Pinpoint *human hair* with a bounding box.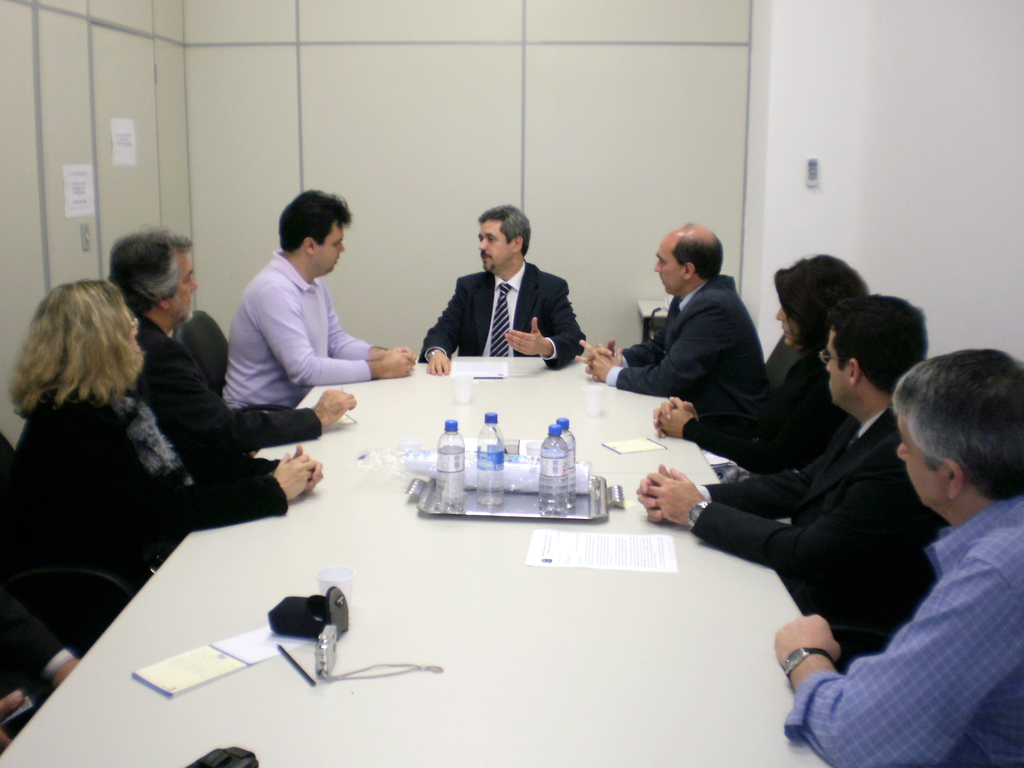
rect(10, 278, 146, 420).
